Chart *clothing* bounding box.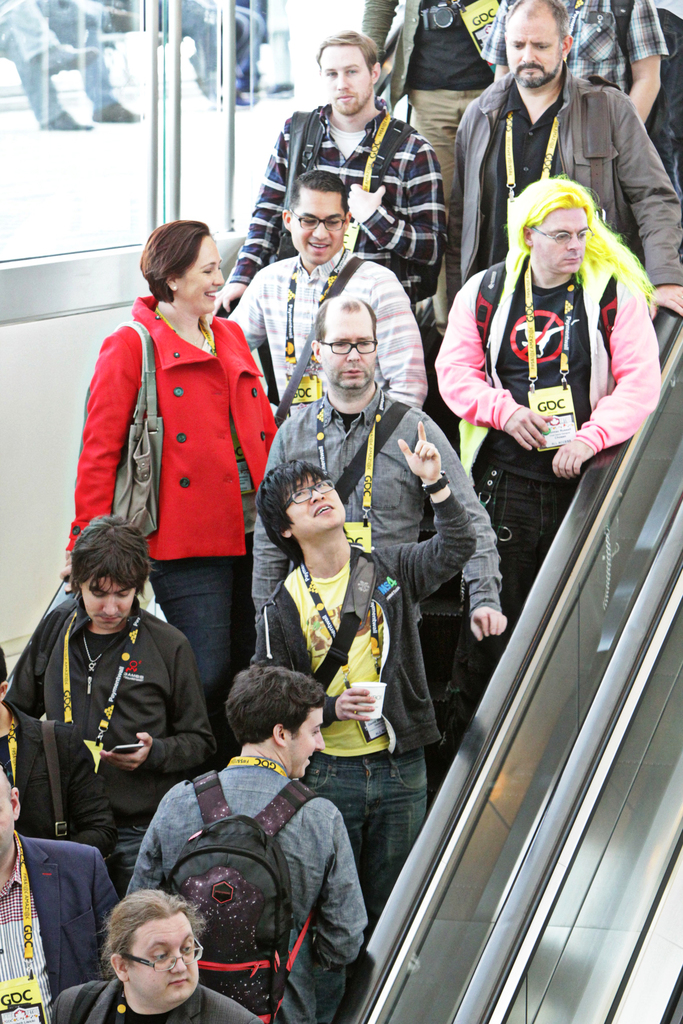
Charted: bbox(67, 269, 280, 670).
